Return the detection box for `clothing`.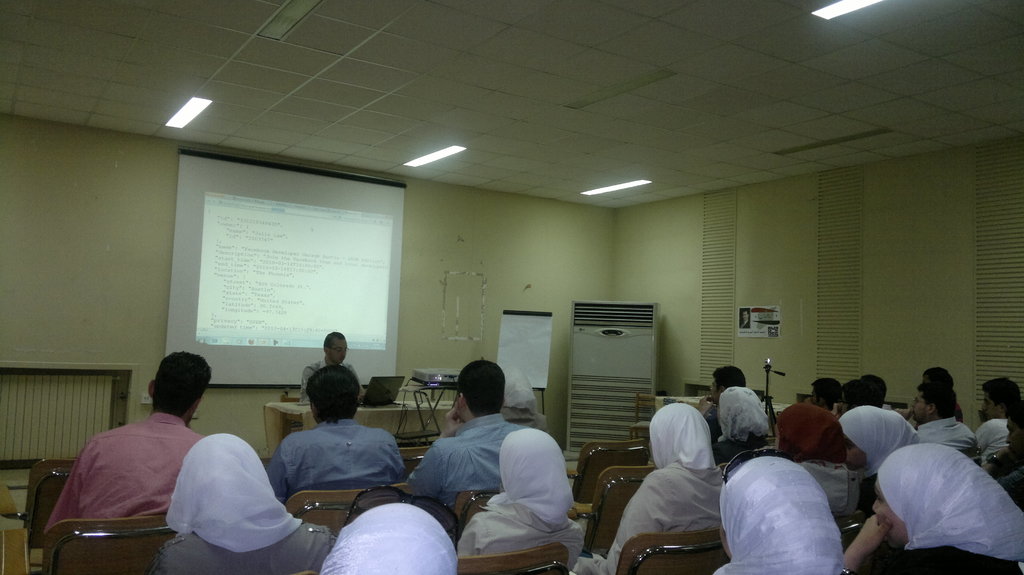
l=975, t=407, r=1021, b=468.
